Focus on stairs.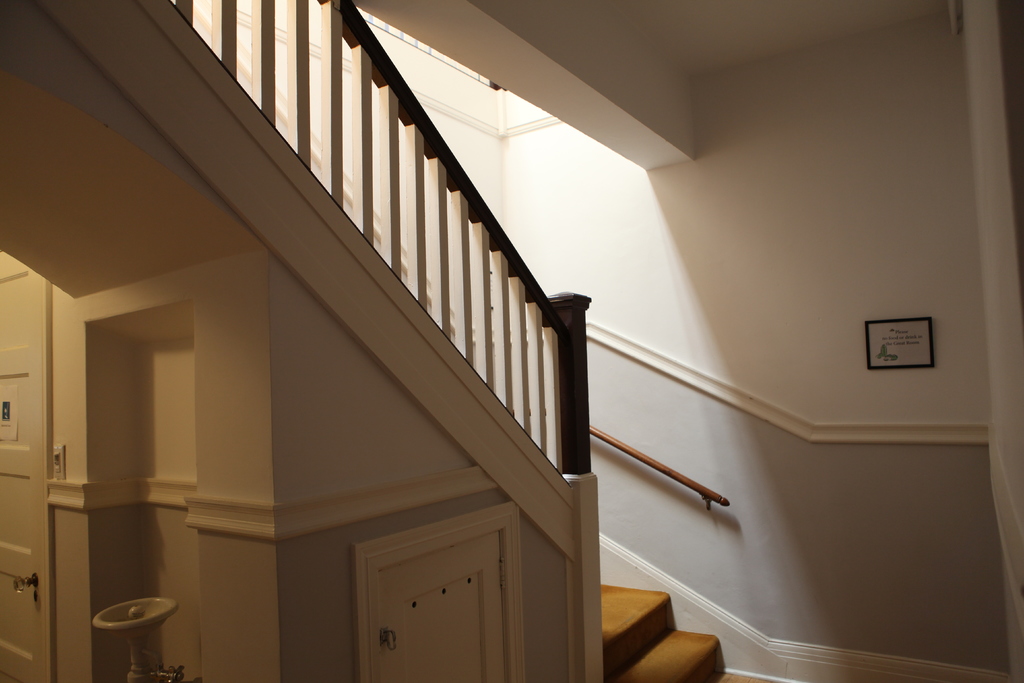
Focused at 602,583,721,682.
